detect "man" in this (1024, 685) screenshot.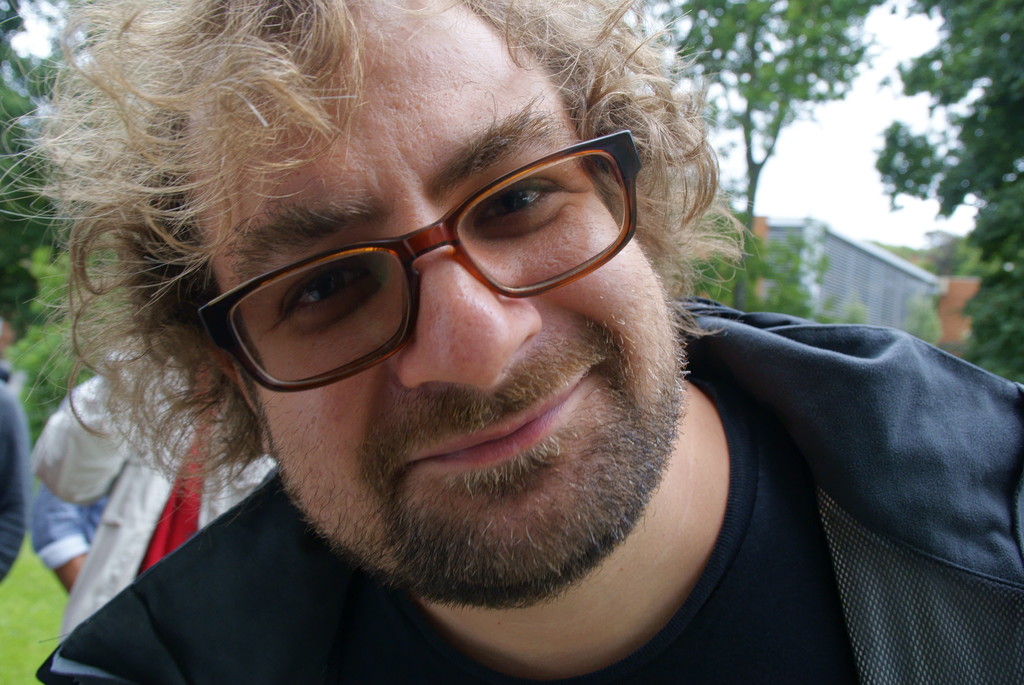
Detection: 0:13:961:681.
